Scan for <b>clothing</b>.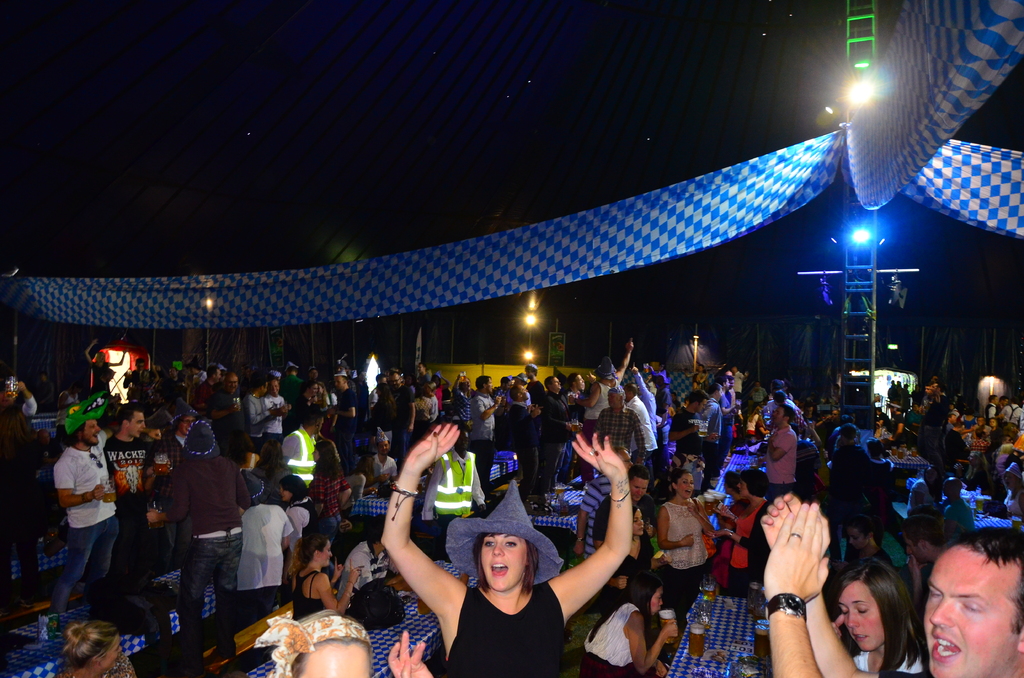
Scan result: [left=241, top=398, right=263, bottom=446].
